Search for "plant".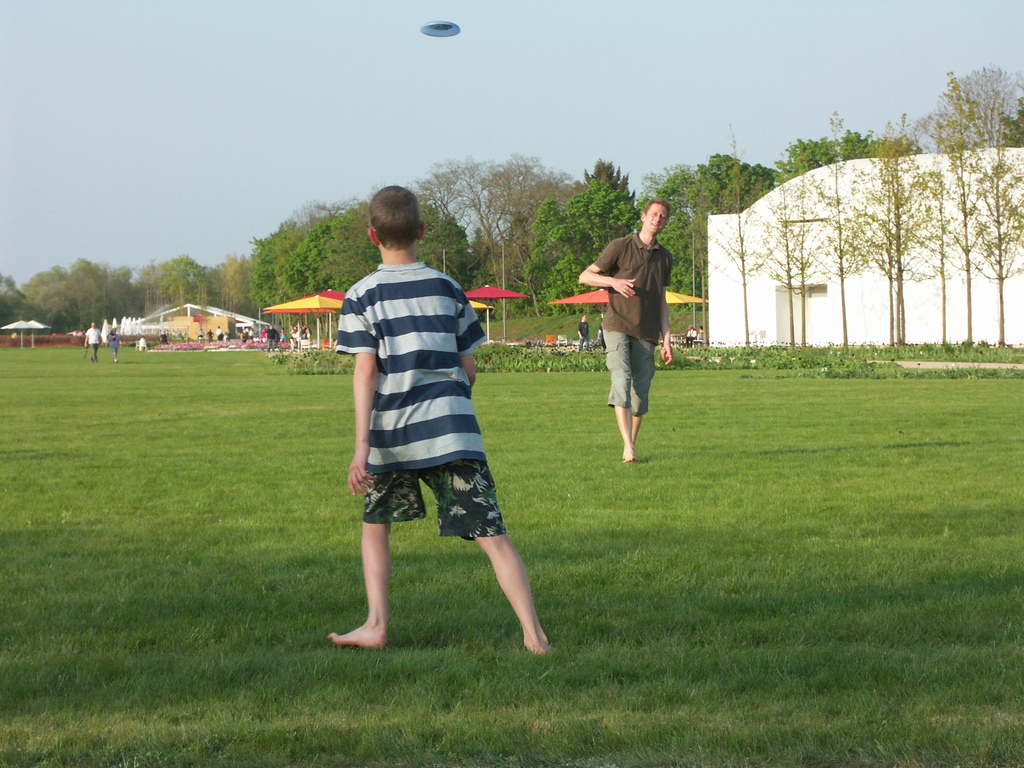
Found at BBox(781, 352, 1023, 386).
